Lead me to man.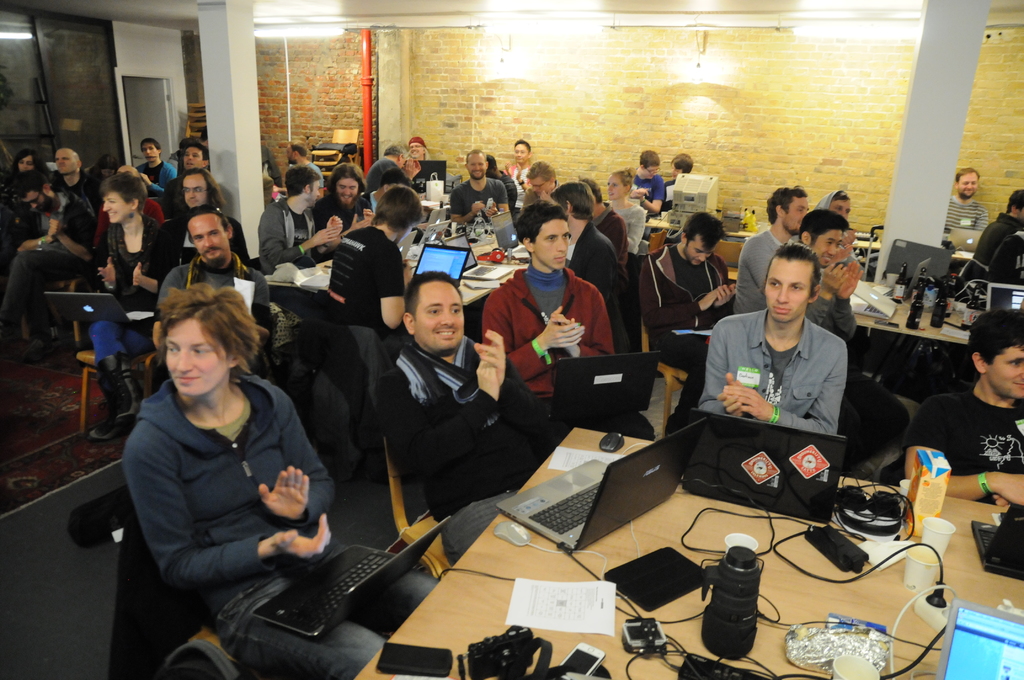
Lead to 452:149:510:224.
